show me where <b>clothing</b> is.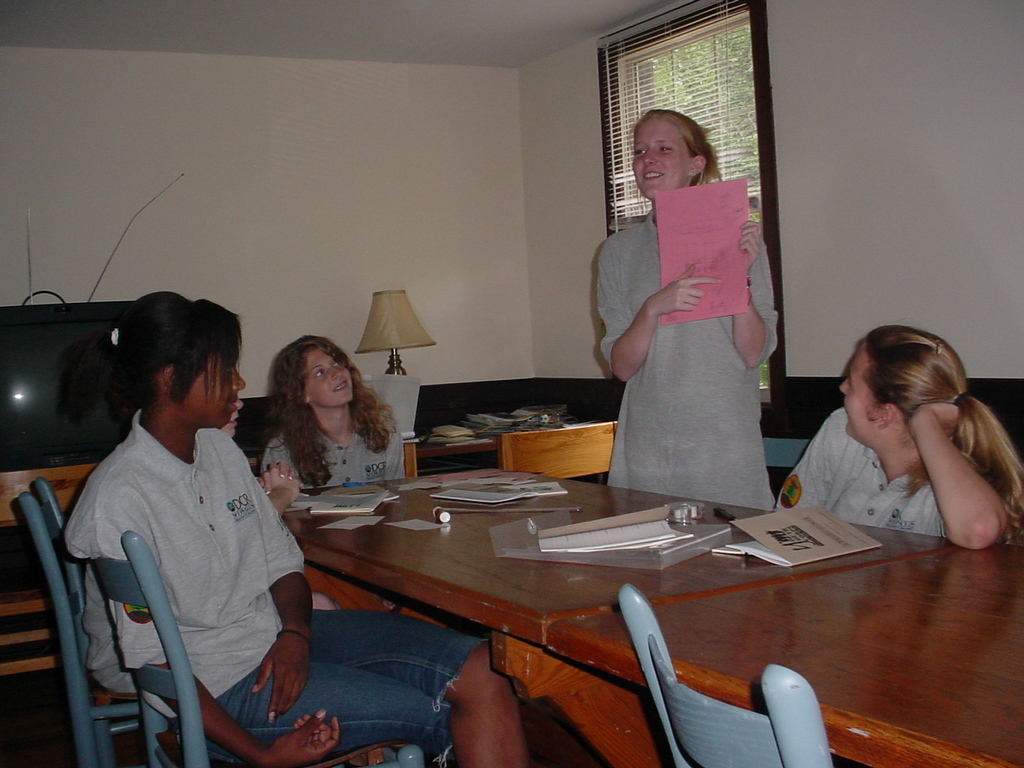
<b>clothing</b> is at left=60, top=398, right=490, bottom=767.
